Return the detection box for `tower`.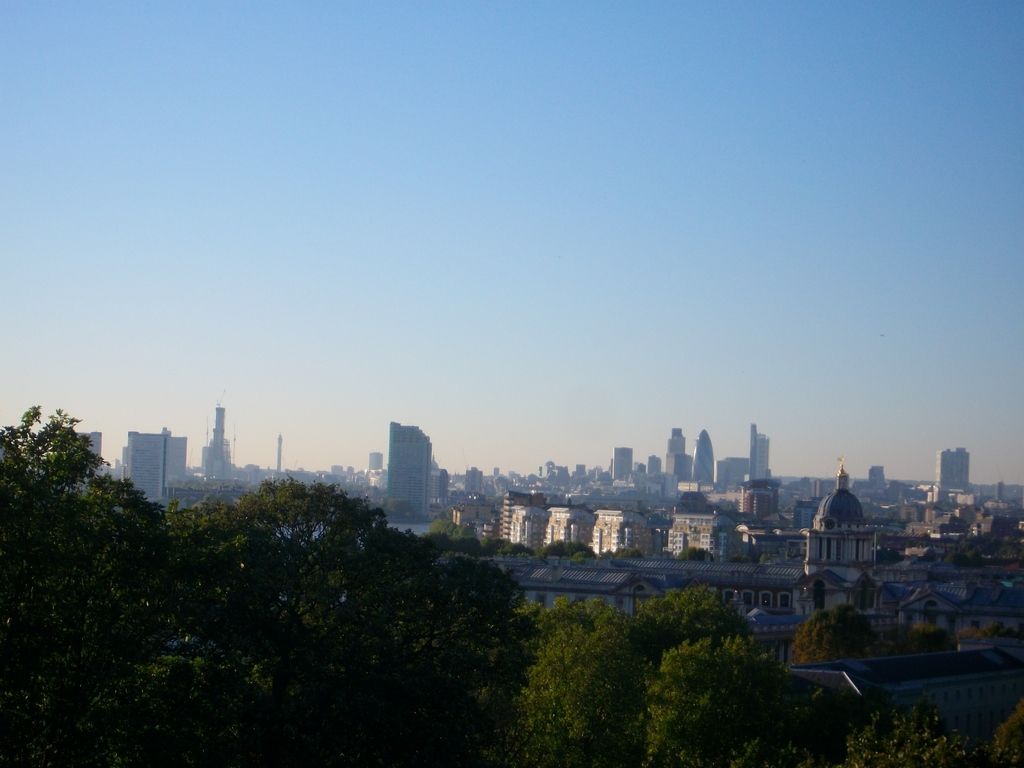
bbox=[661, 429, 685, 494].
